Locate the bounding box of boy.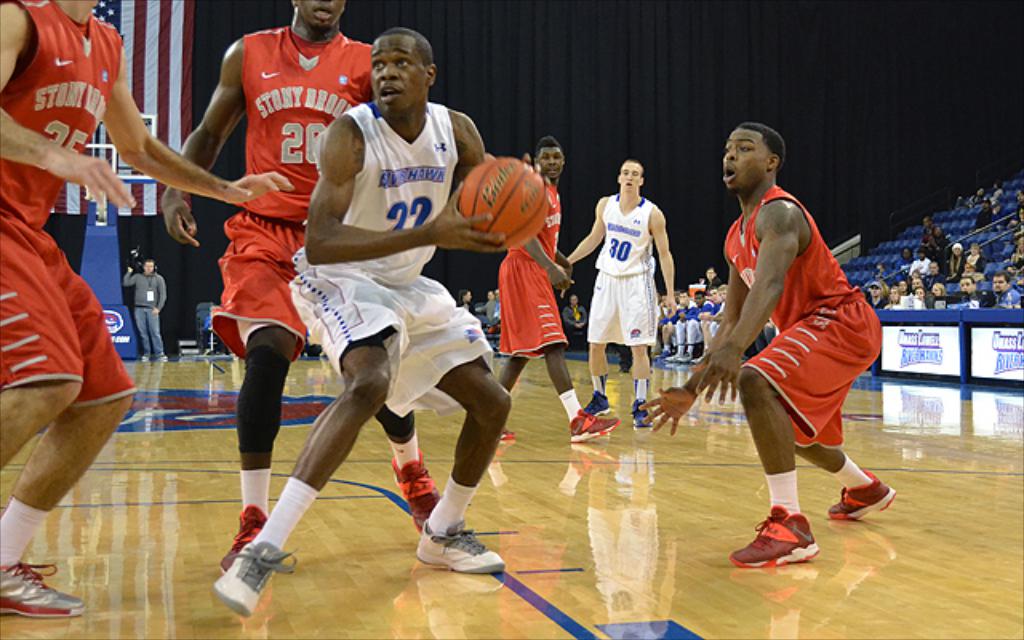
Bounding box: bbox=(562, 158, 677, 434).
